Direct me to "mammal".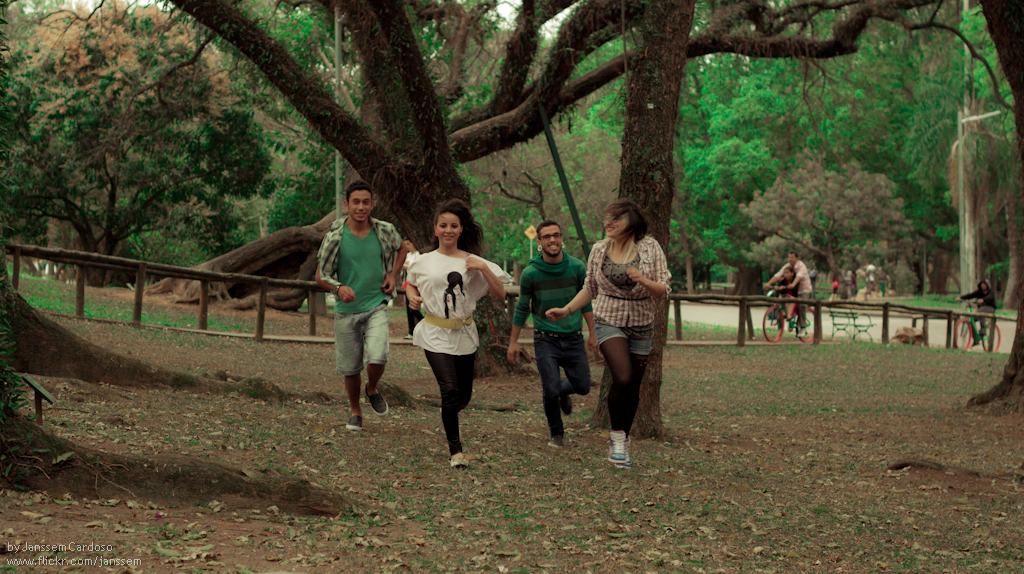
Direction: left=957, top=280, right=996, bottom=338.
